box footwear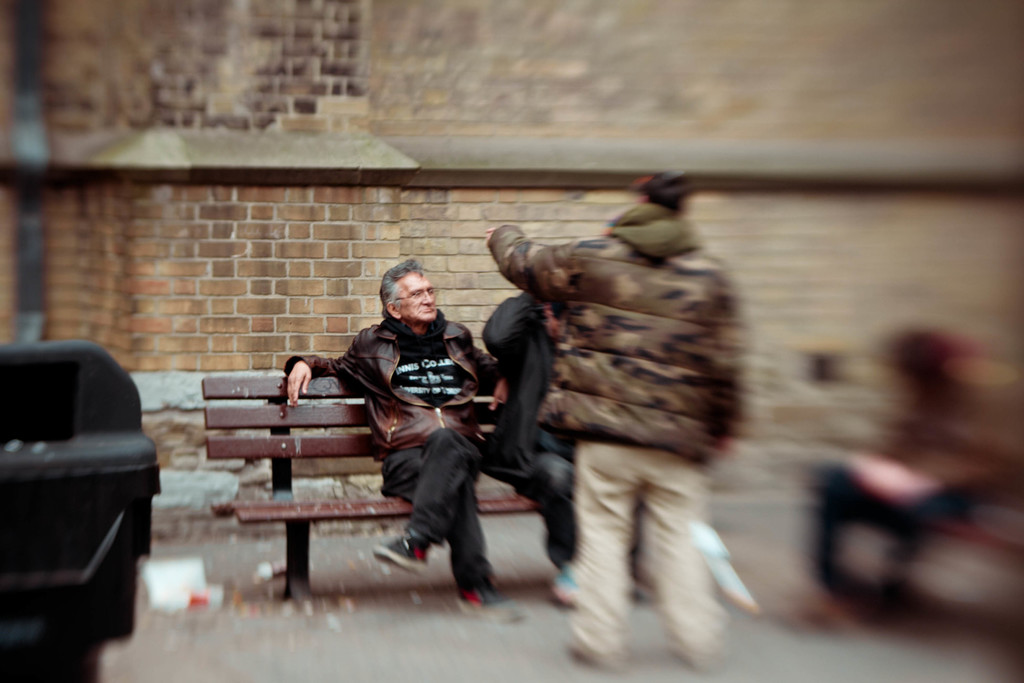
562,638,622,677
